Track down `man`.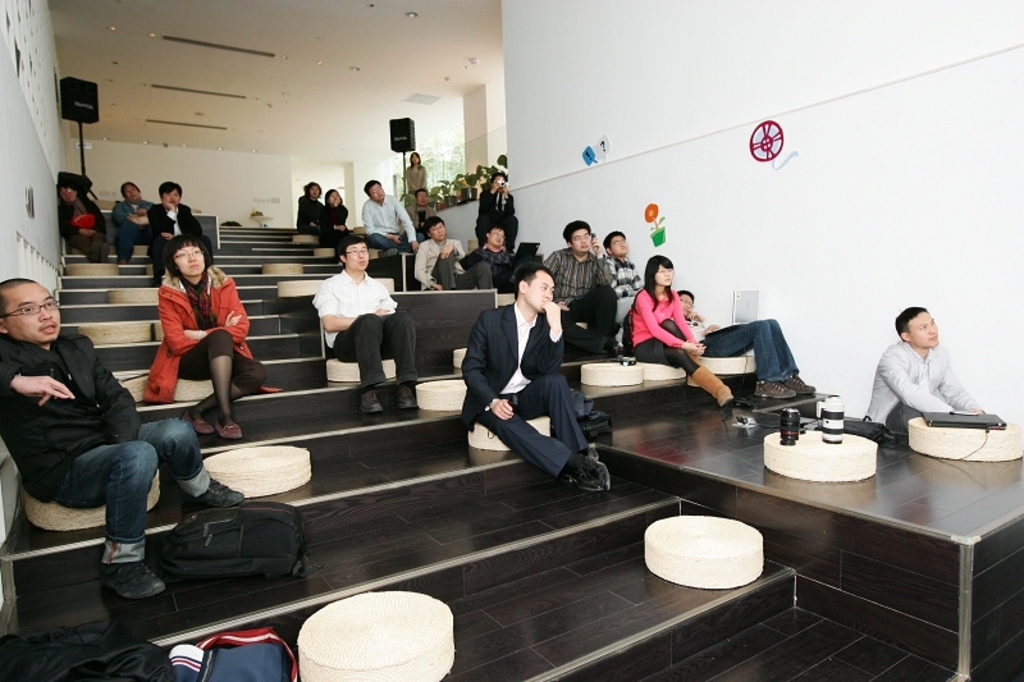
Tracked to BBox(675, 289, 812, 398).
